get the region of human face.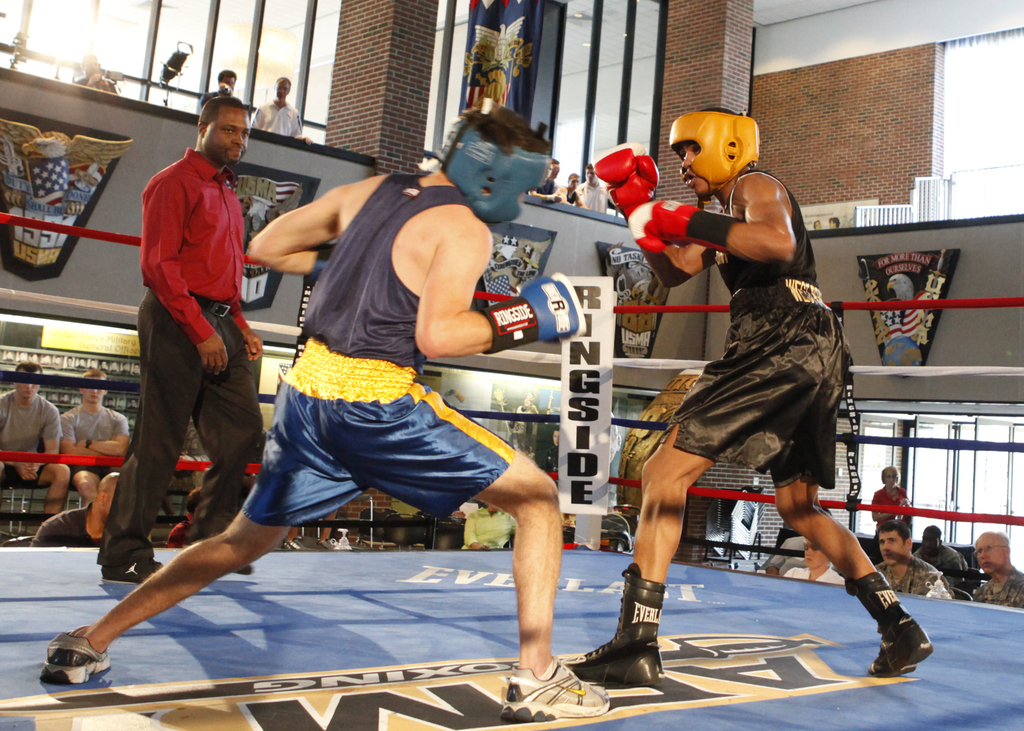
bbox=[673, 140, 718, 200].
